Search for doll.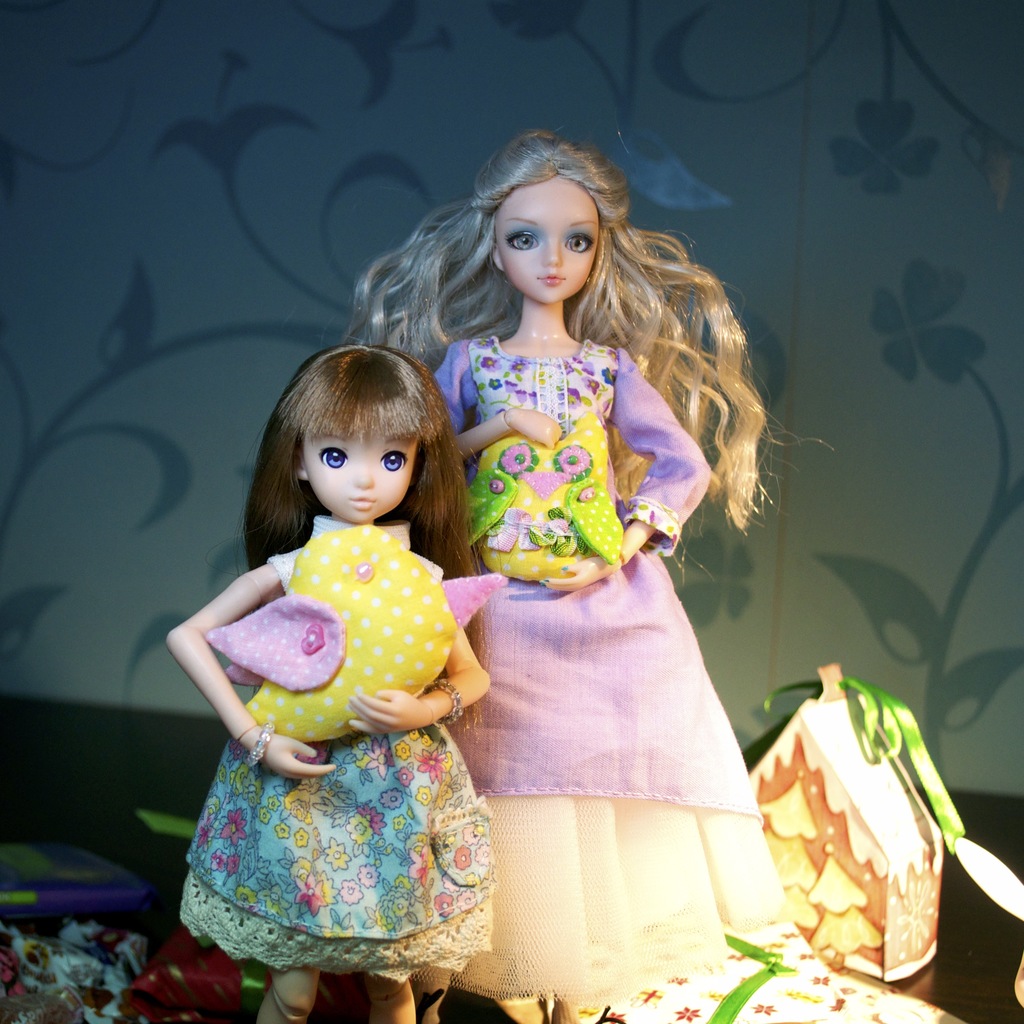
Found at bbox(344, 132, 772, 1018).
